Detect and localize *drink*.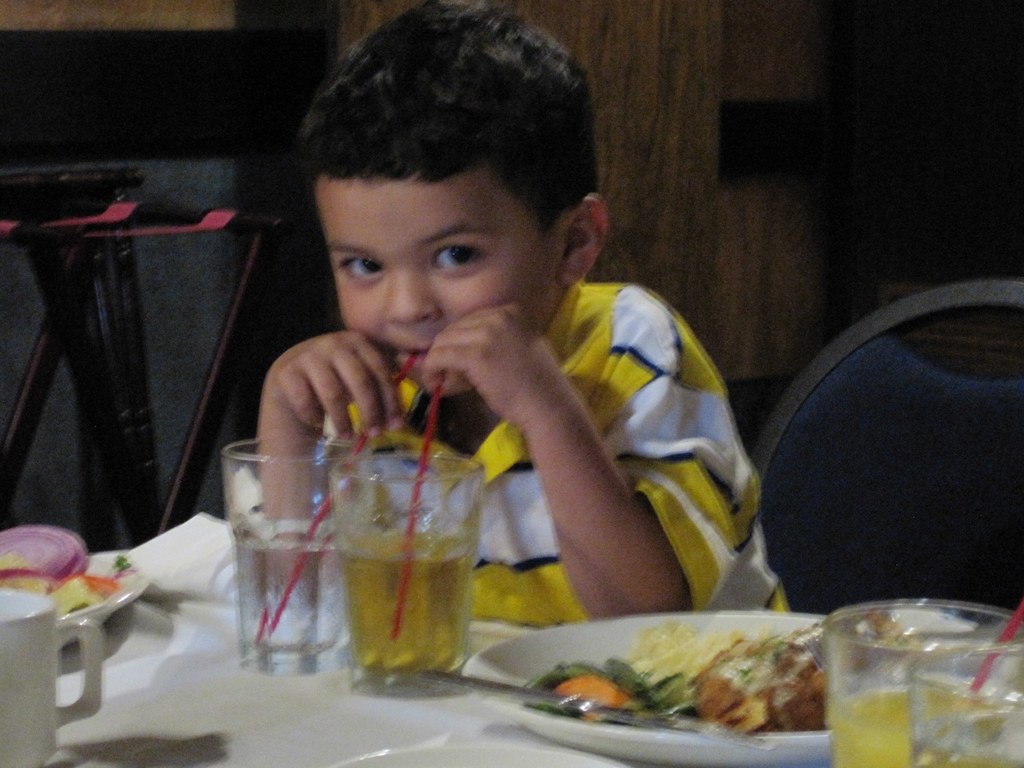
Localized at detection(332, 531, 480, 692).
